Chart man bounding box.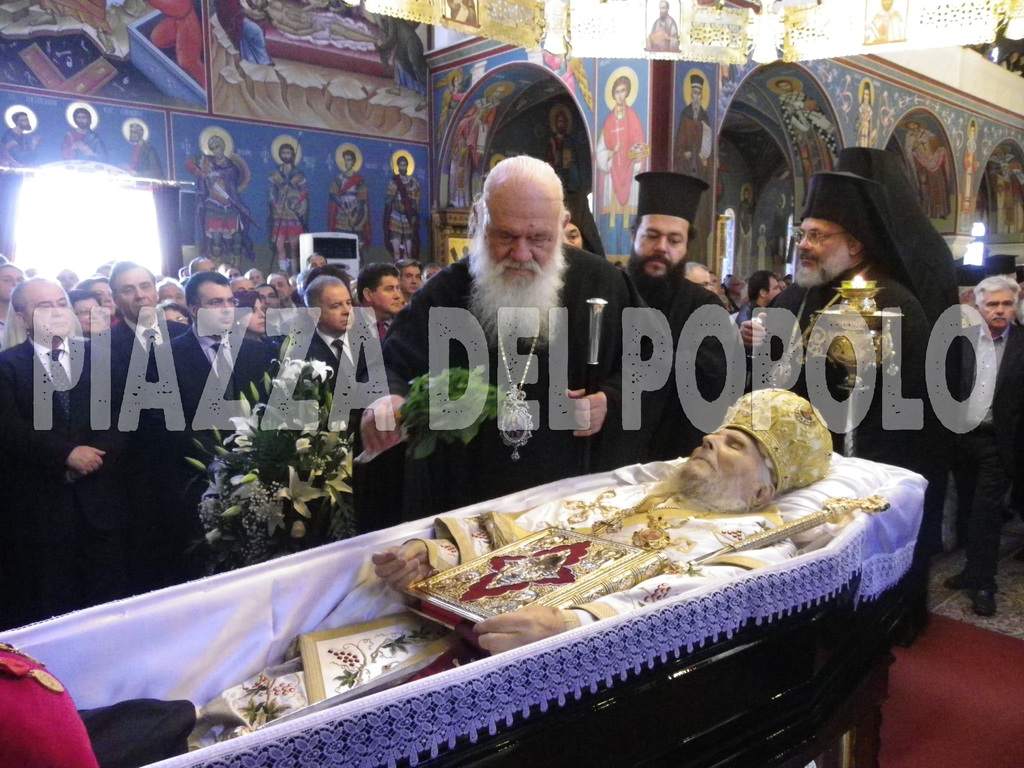
Charted: locate(902, 118, 952, 220).
